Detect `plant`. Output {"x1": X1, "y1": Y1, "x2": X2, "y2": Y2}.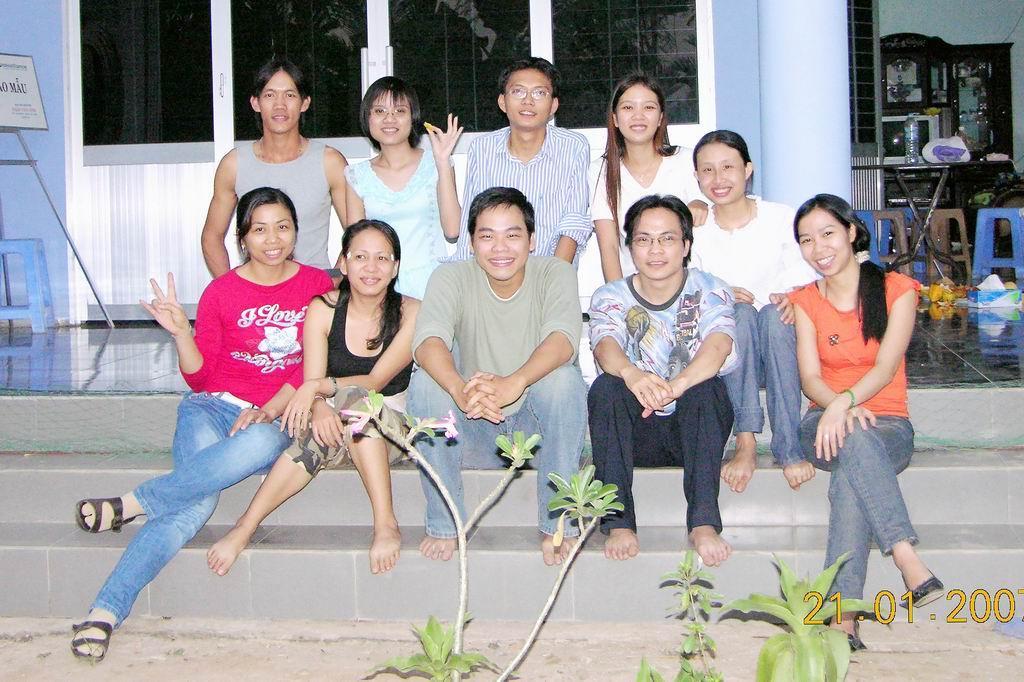
{"x1": 340, "y1": 396, "x2": 621, "y2": 681}.
